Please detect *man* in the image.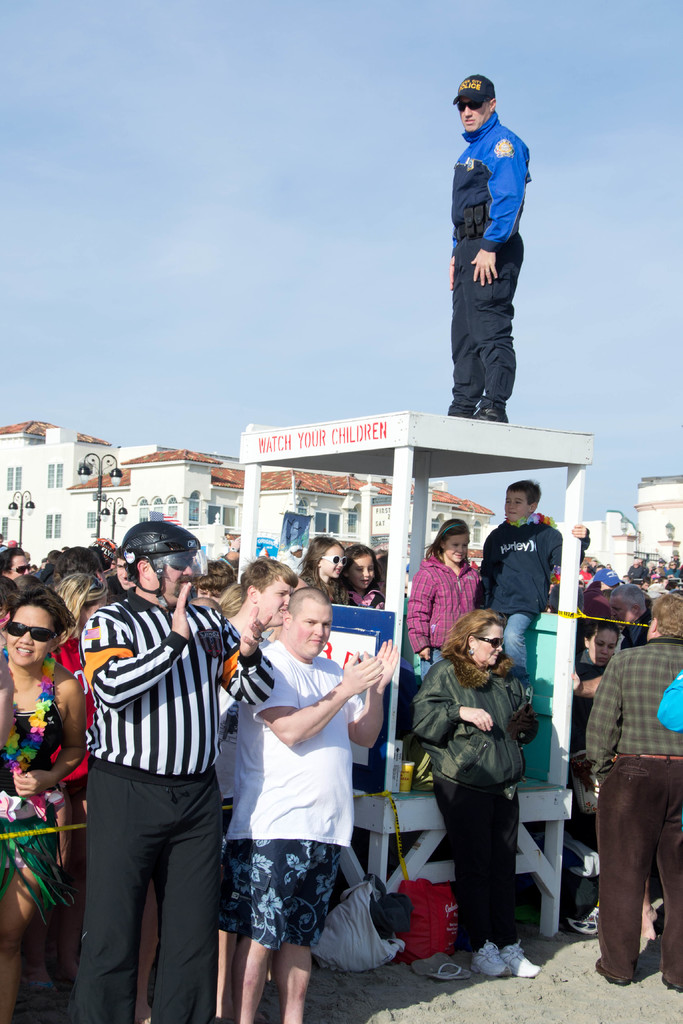
(x1=585, y1=589, x2=682, y2=990).
